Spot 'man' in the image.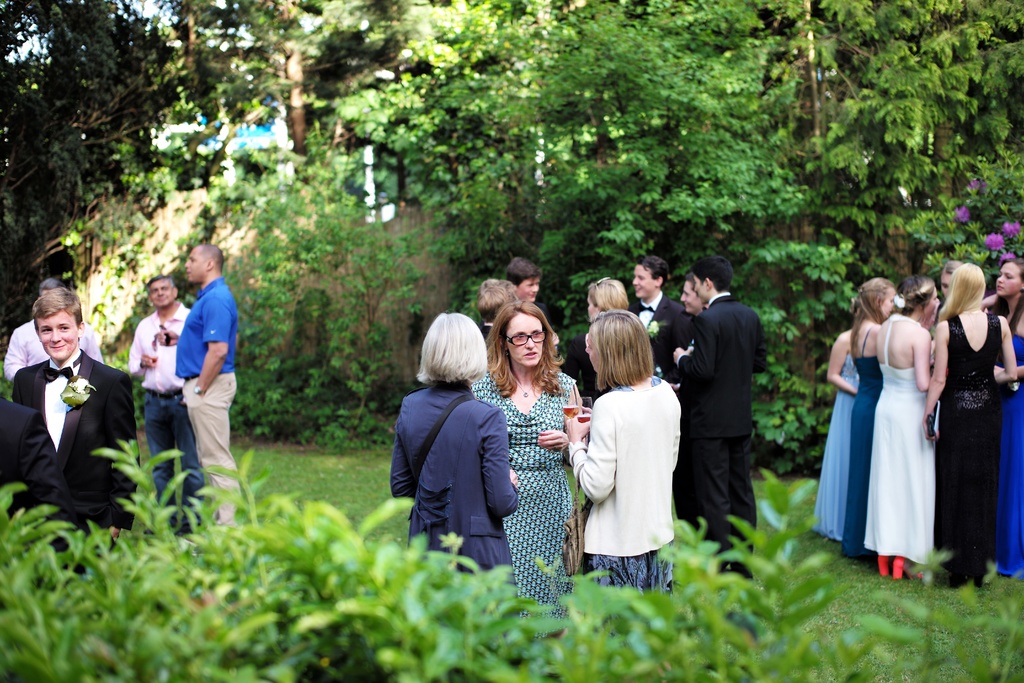
'man' found at <box>630,254,680,367</box>.
